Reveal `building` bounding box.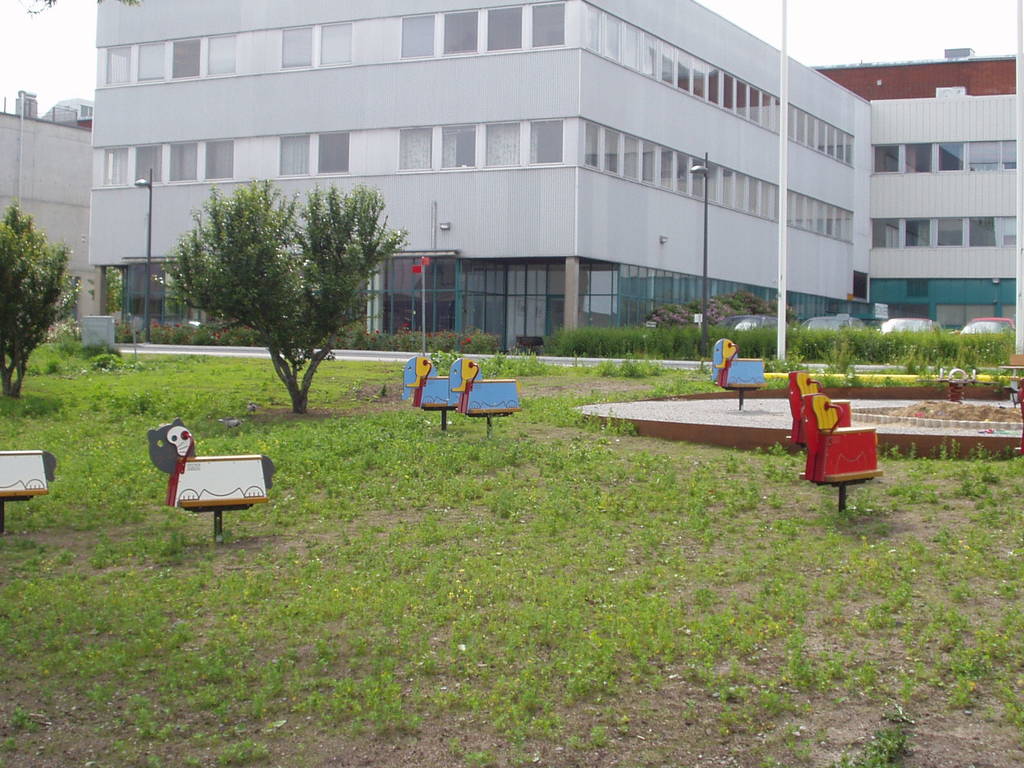
Revealed: 0,108,90,312.
